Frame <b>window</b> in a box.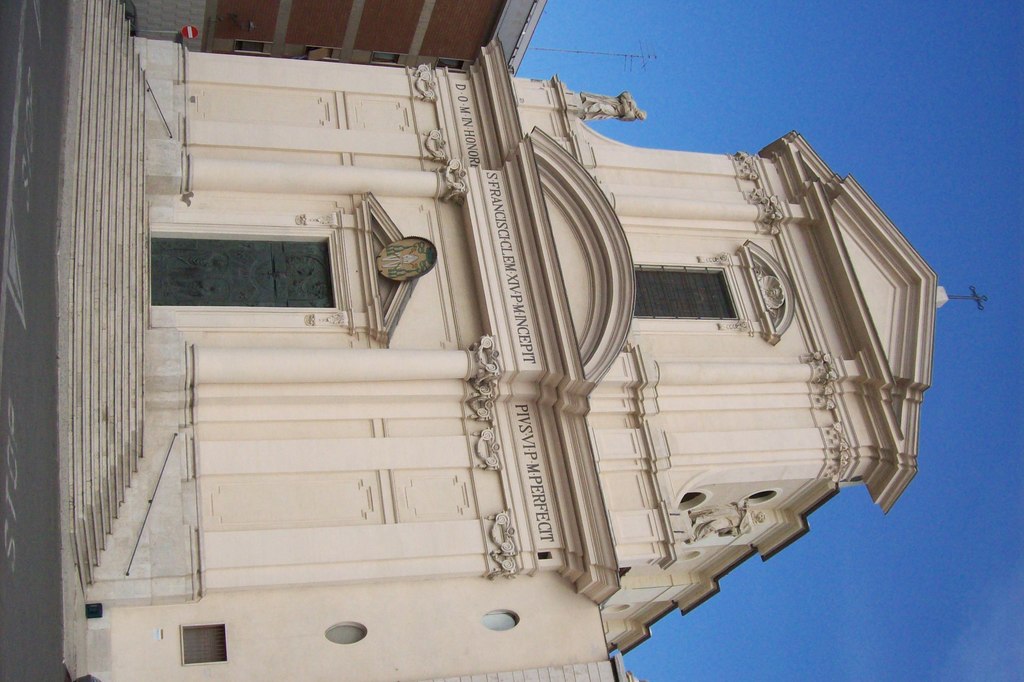
left=155, top=216, right=346, bottom=326.
